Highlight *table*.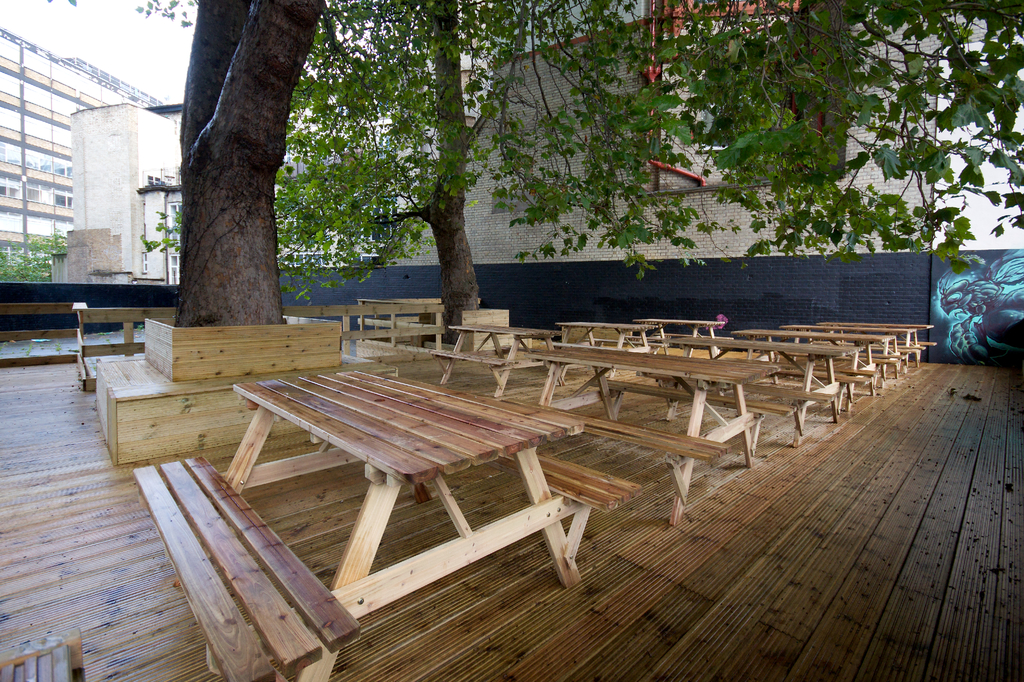
Highlighted region: x1=536, y1=349, x2=769, y2=518.
